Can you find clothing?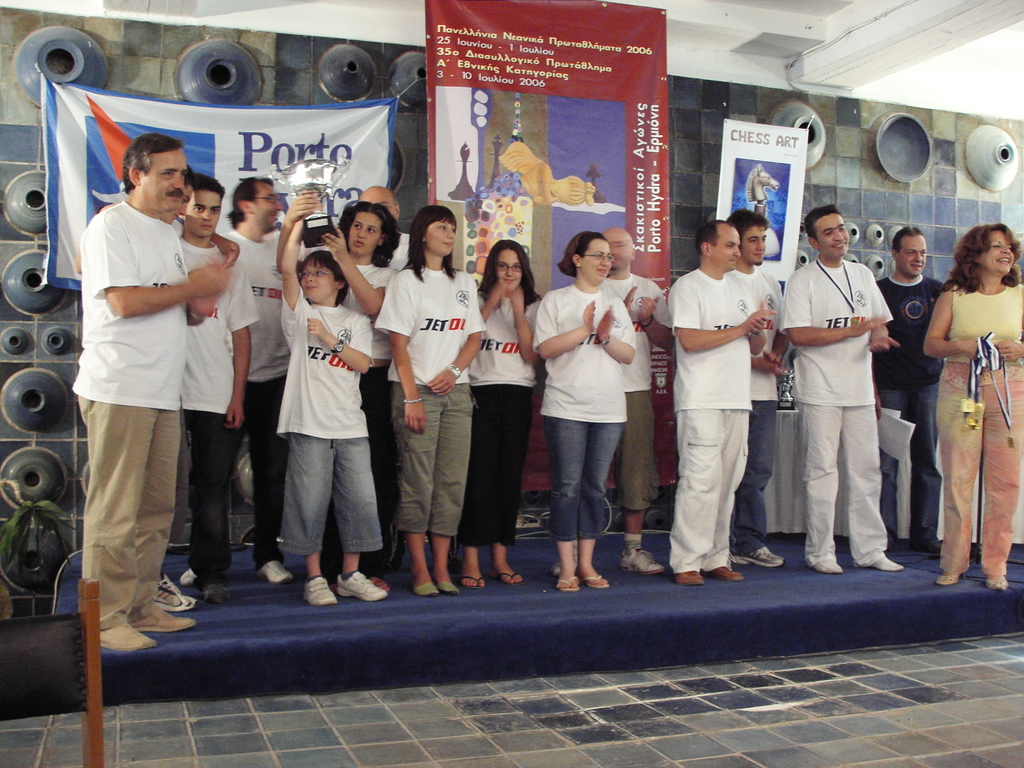
Yes, bounding box: <bbox>602, 271, 677, 524</bbox>.
